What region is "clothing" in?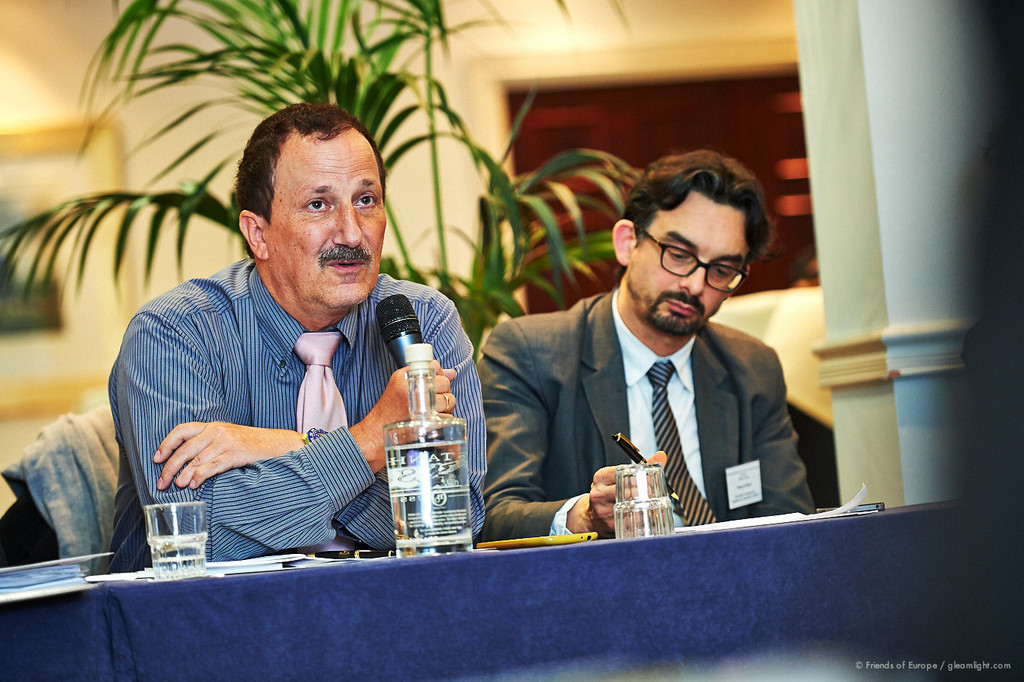
114/227/469/565.
